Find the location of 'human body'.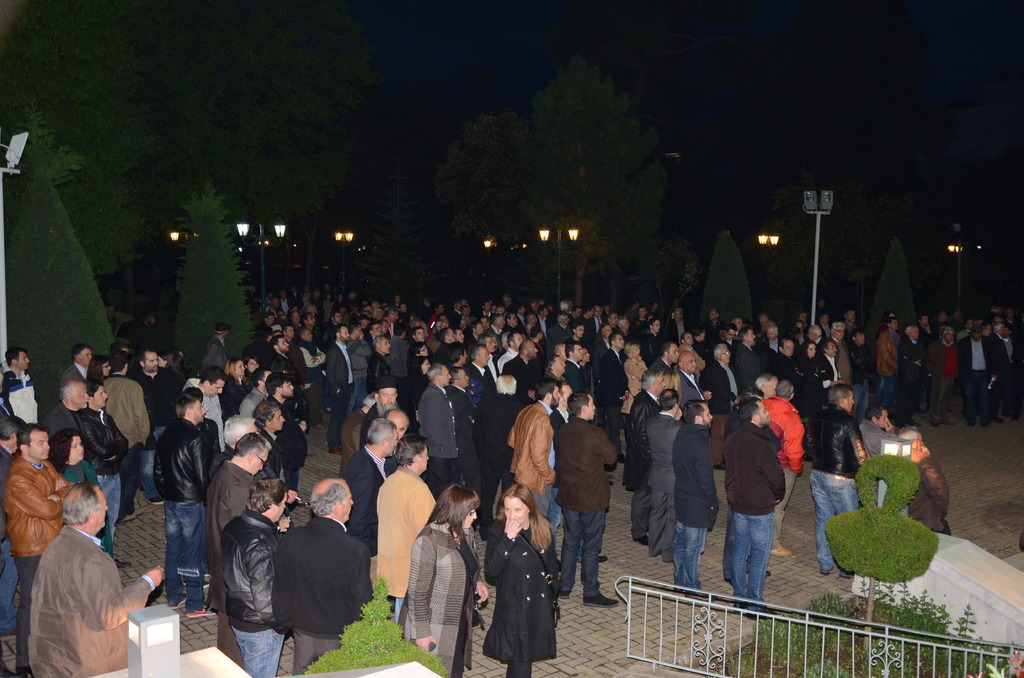
Location: (x1=203, y1=458, x2=261, y2=613).
